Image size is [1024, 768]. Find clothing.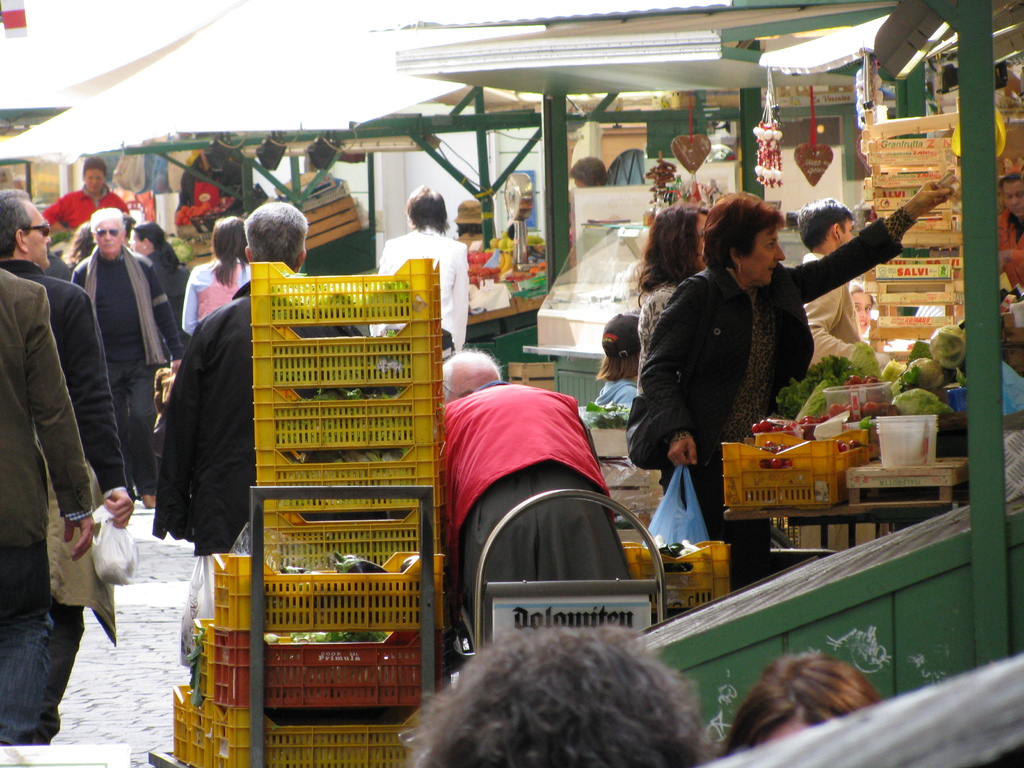
detection(446, 196, 495, 232).
